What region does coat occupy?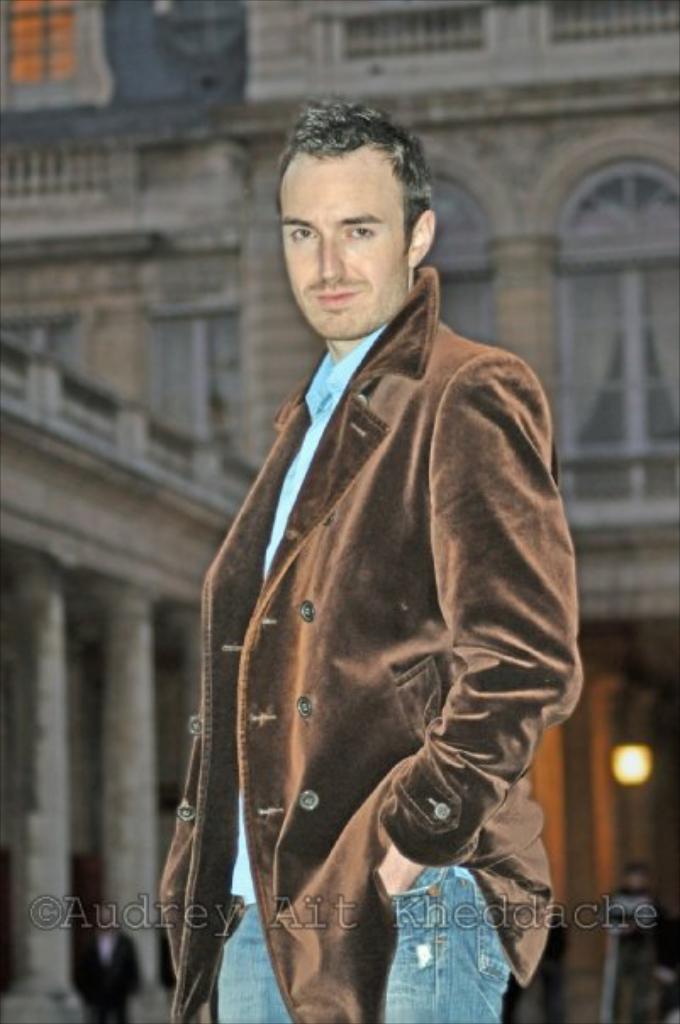
[left=183, top=327, right=526, bottom=943].
